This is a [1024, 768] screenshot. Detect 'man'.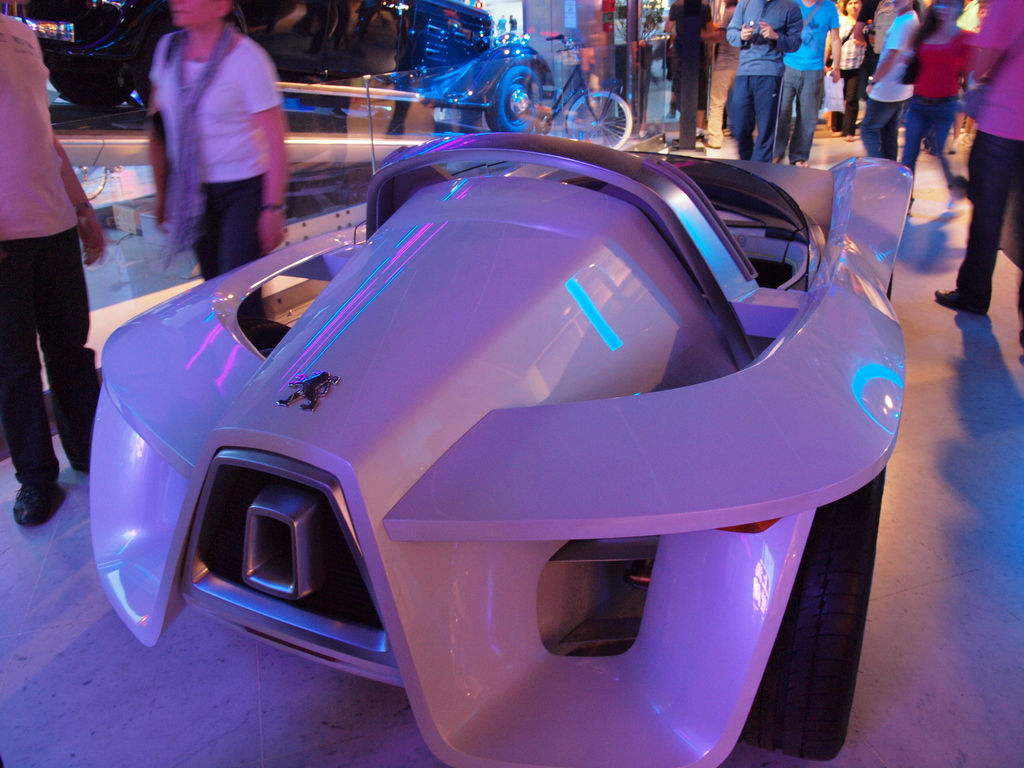
{"left": 725, "top": 0, "right": 803, "bottom": 162}.
